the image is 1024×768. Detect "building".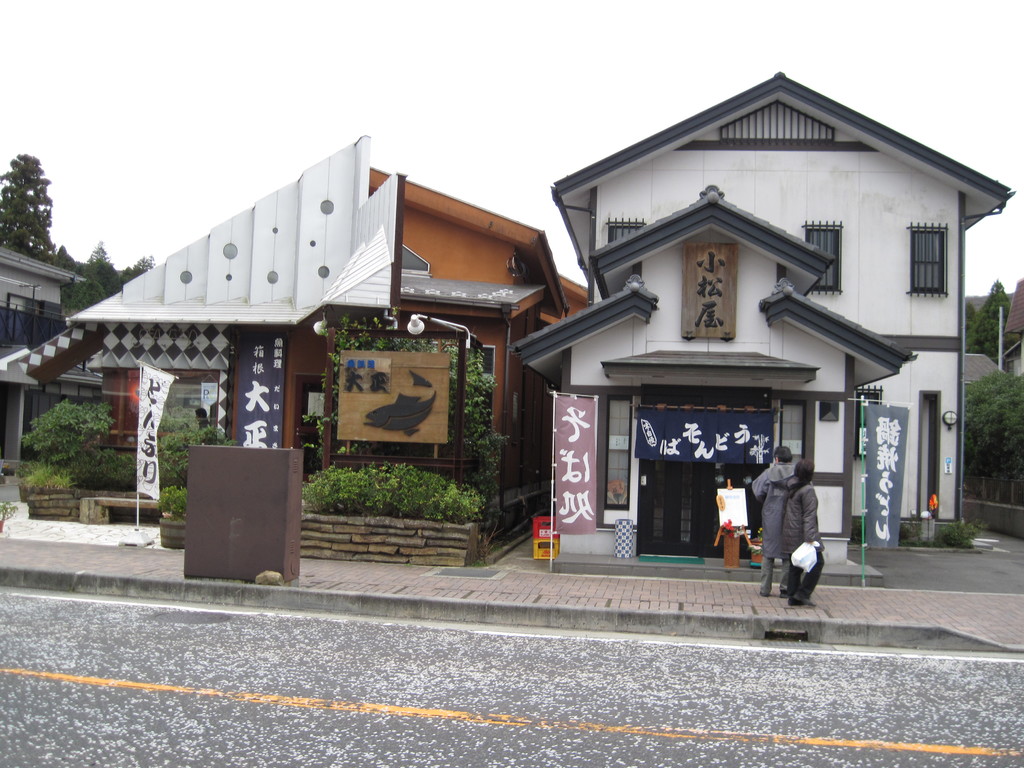
Detection: bbox(22, 135, 583, 516).
